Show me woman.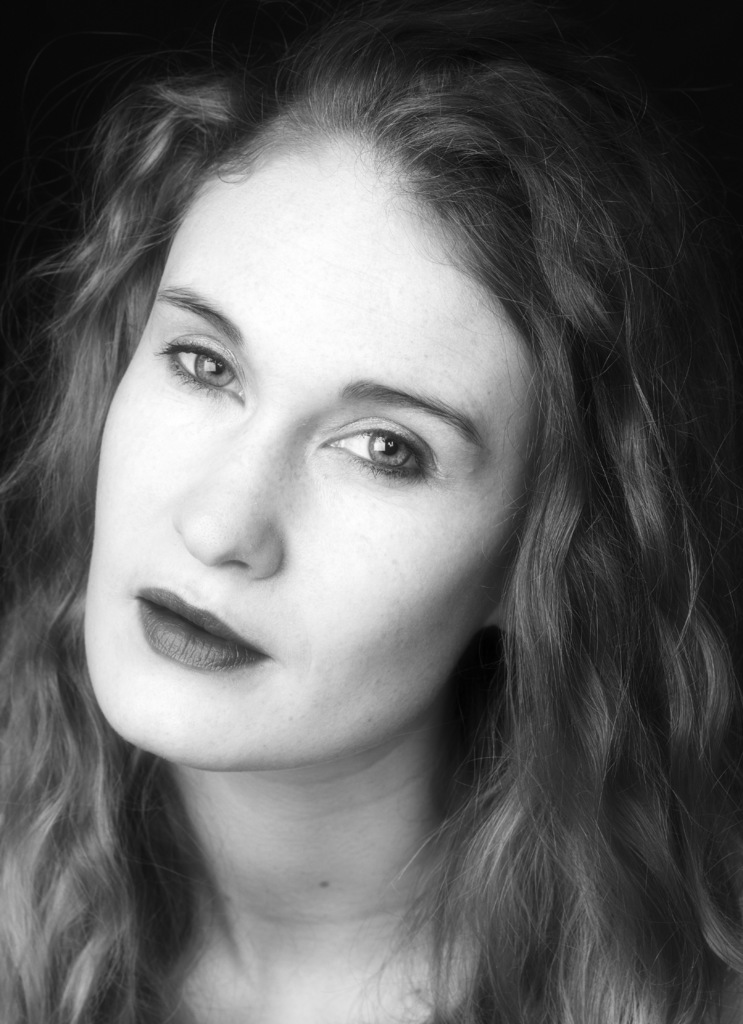
woman is here: 0/18/742/1023.
